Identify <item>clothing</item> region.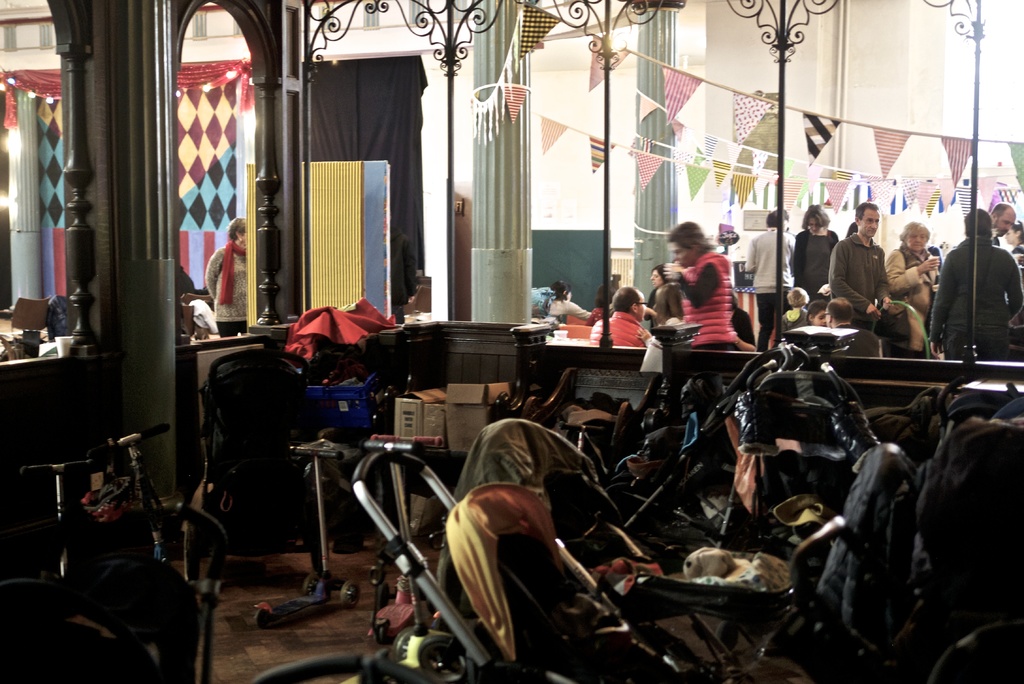
Region: box(589, 310, 648, 349).
